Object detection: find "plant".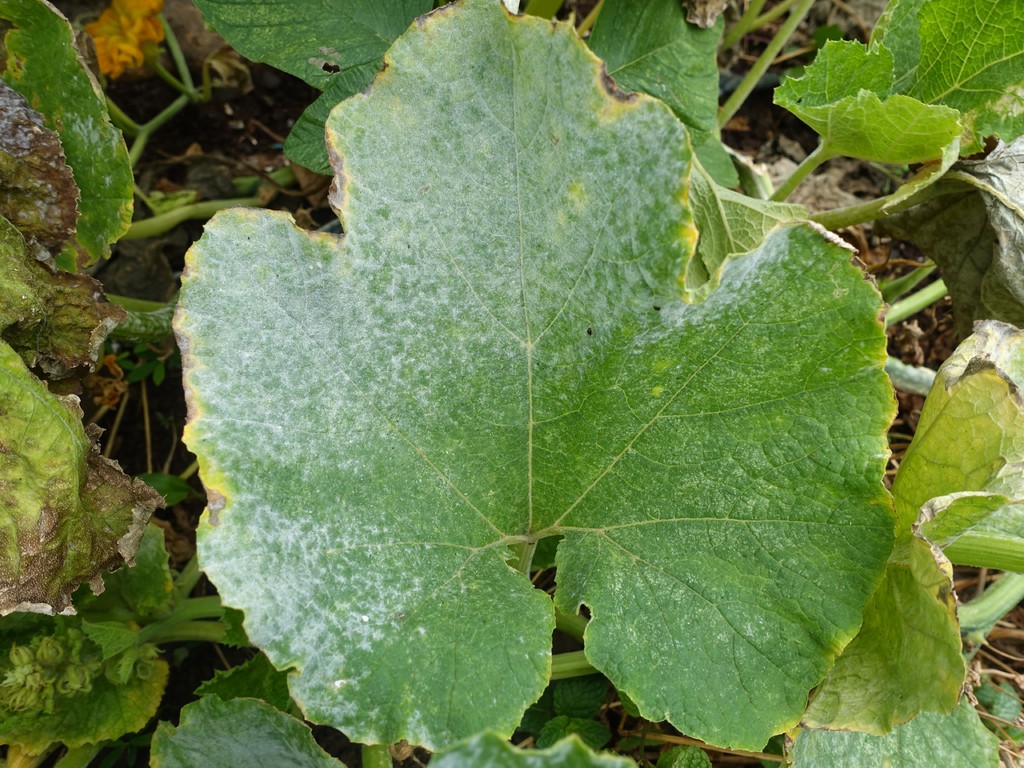
[166,0,902,755].
